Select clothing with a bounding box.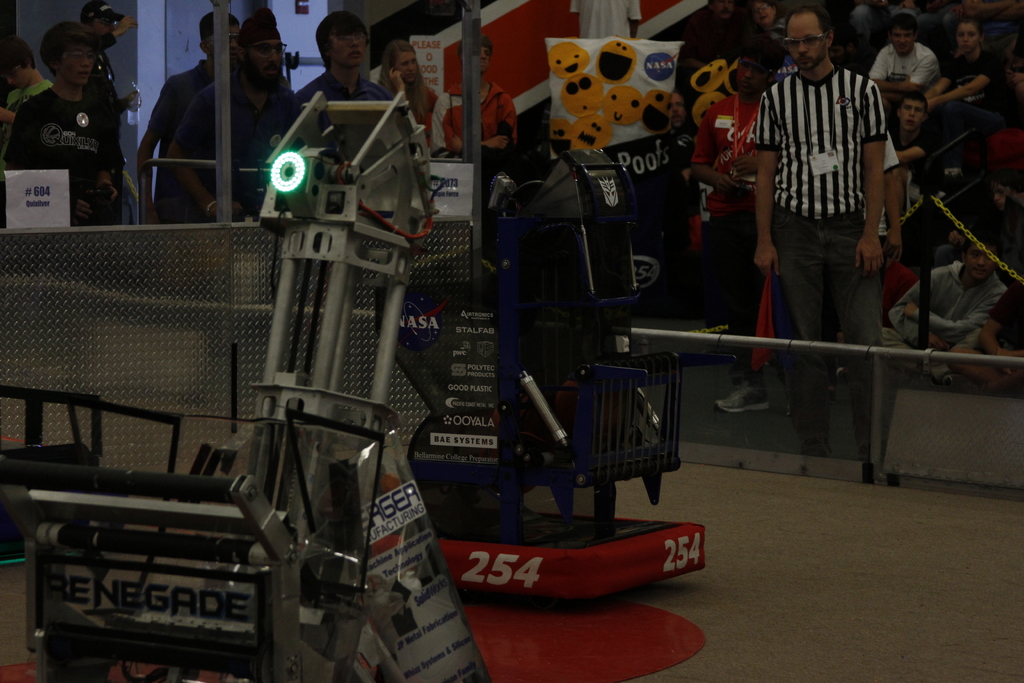
{"x1": 390, "y1": 81, "x2": 436, "y2": 159}.
